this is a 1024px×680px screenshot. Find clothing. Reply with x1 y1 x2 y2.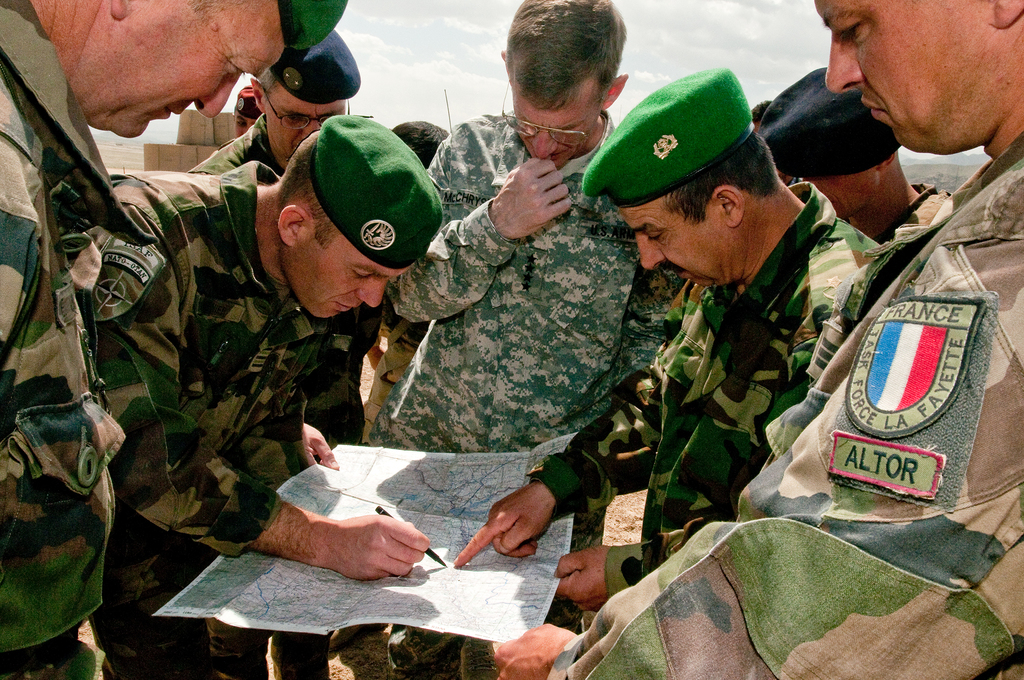
872 175 950 239.
